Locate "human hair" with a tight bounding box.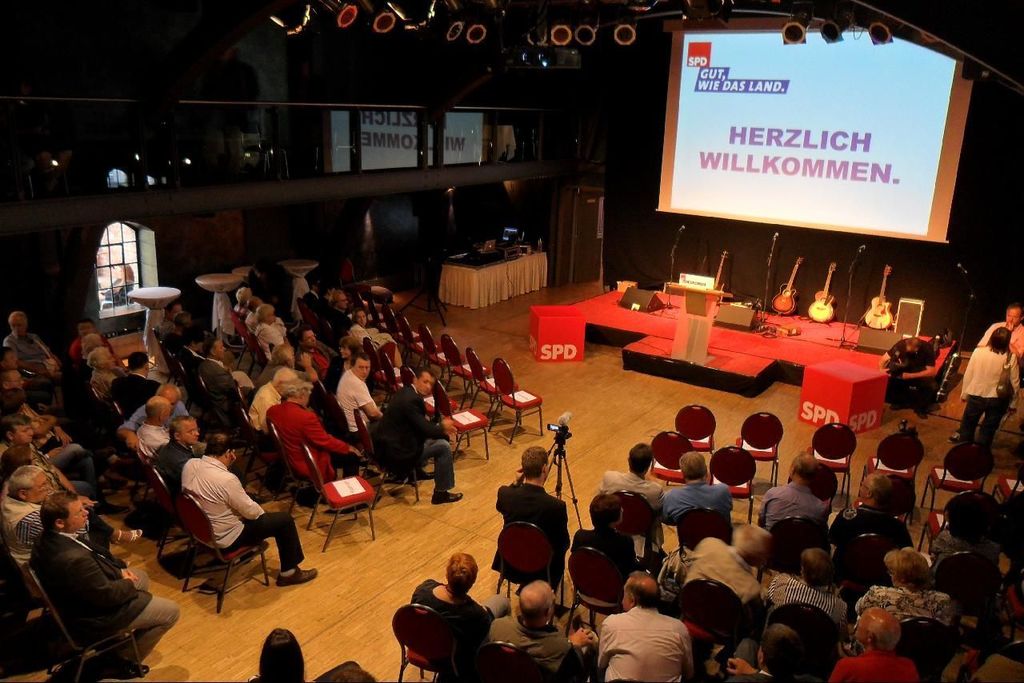
{"x1": 871, "y1": 470, "x2": 896, "y2": 507}.
